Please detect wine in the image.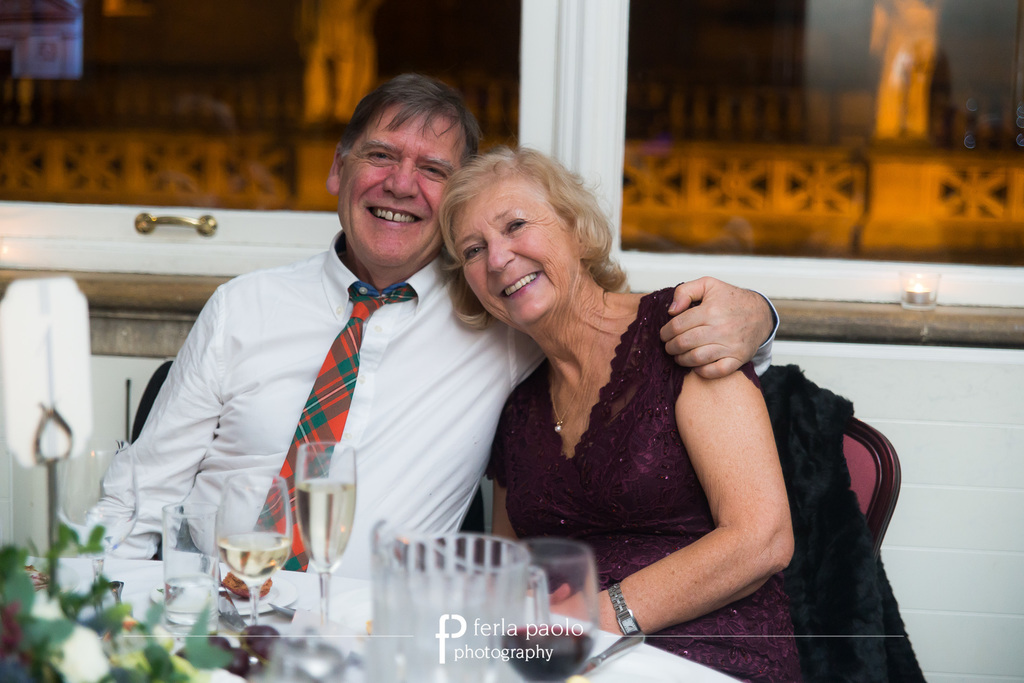
{"left": 502, "top": 623, "right": 601, "bottom": 682}.
